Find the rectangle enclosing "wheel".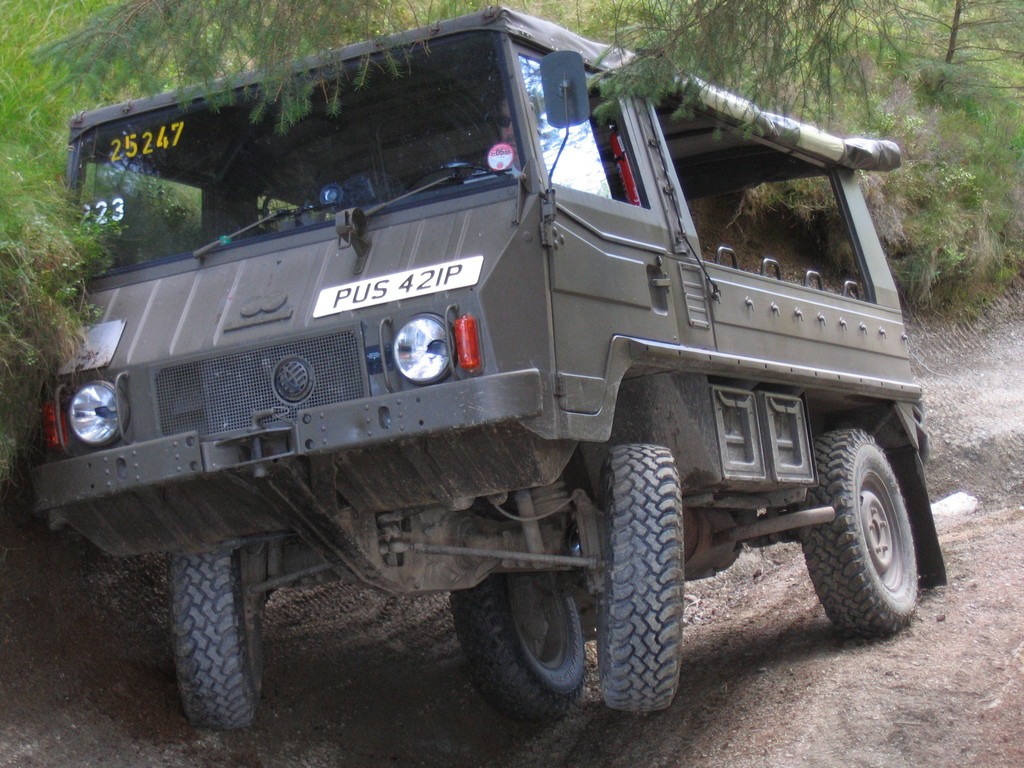
591:442:692:721.
